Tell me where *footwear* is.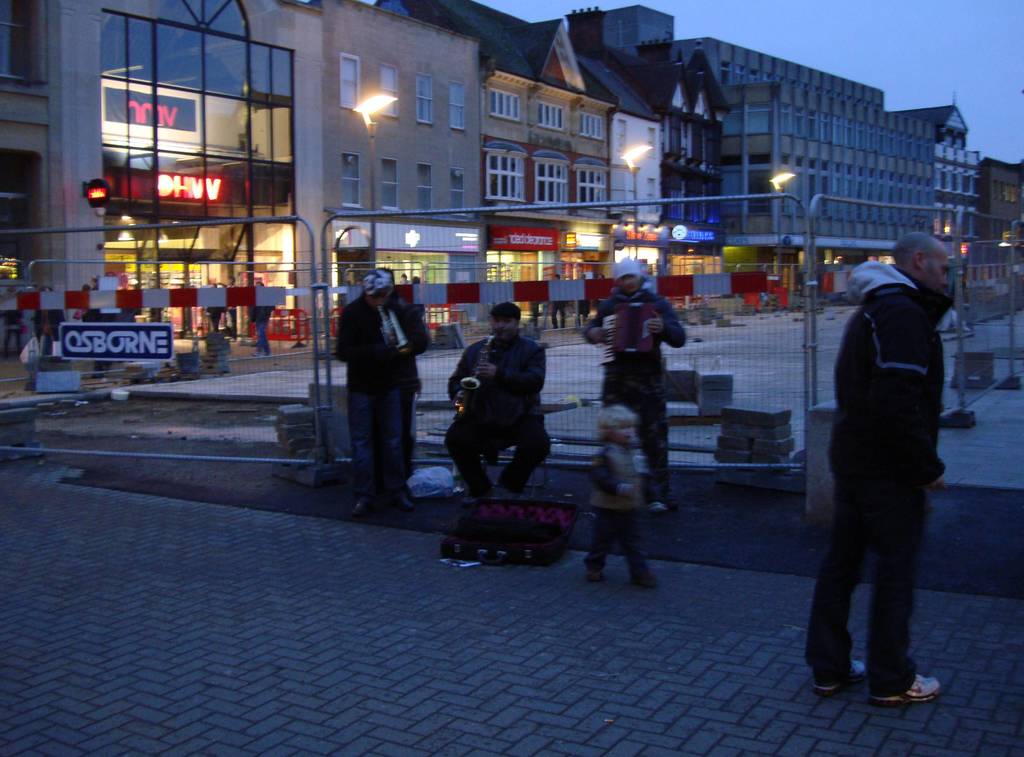
*footwear* is at x1=583, y1=570, x2=600, y2=583.
